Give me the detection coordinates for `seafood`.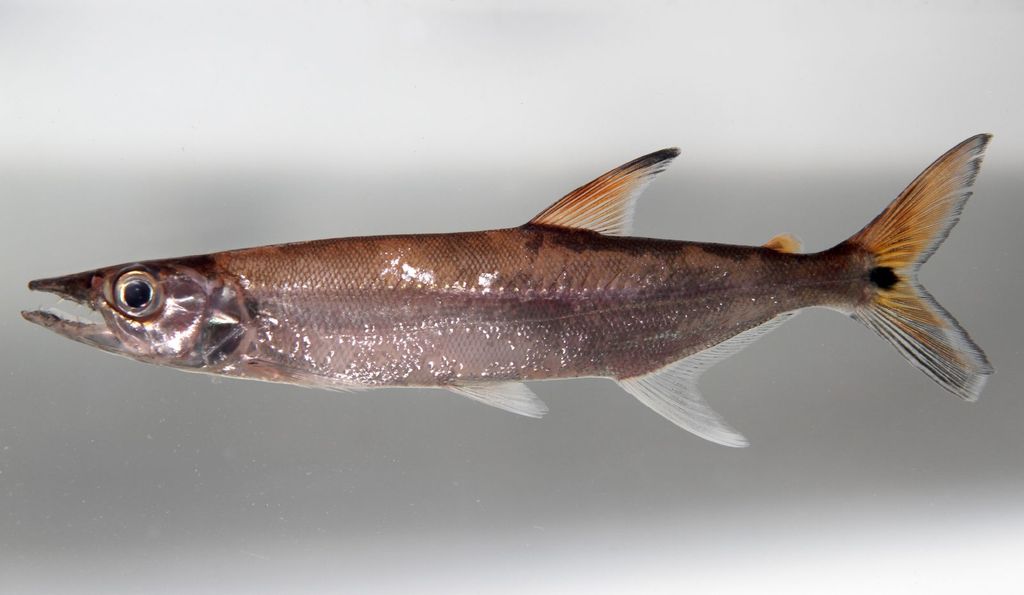
21,130,998,452.
